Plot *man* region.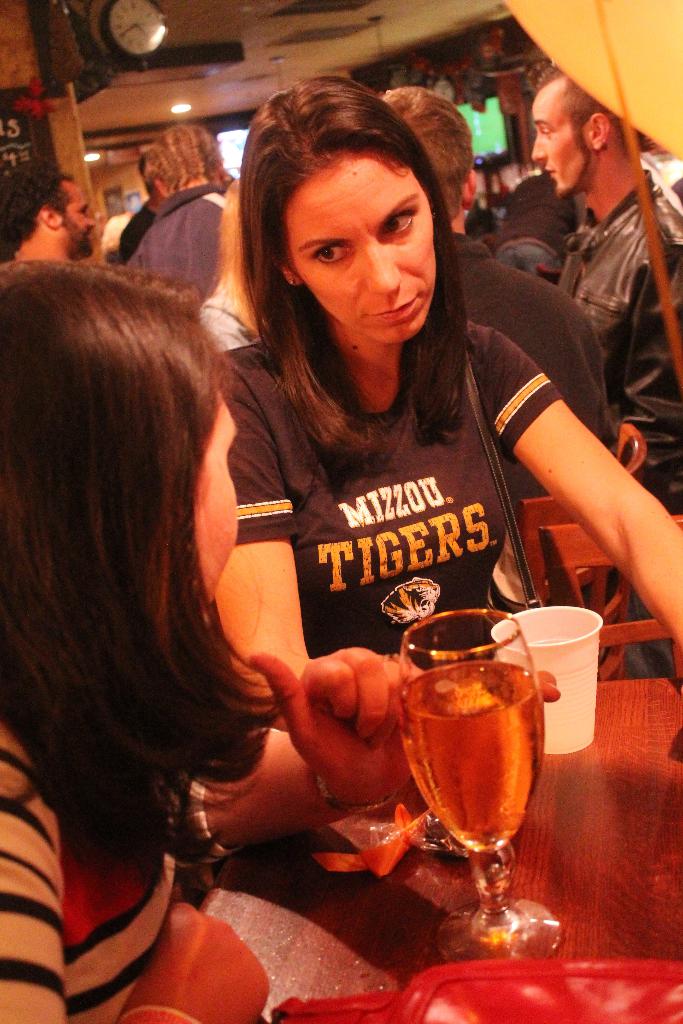
Plotted at [left=0, top=166, right=99, bottom=261].
